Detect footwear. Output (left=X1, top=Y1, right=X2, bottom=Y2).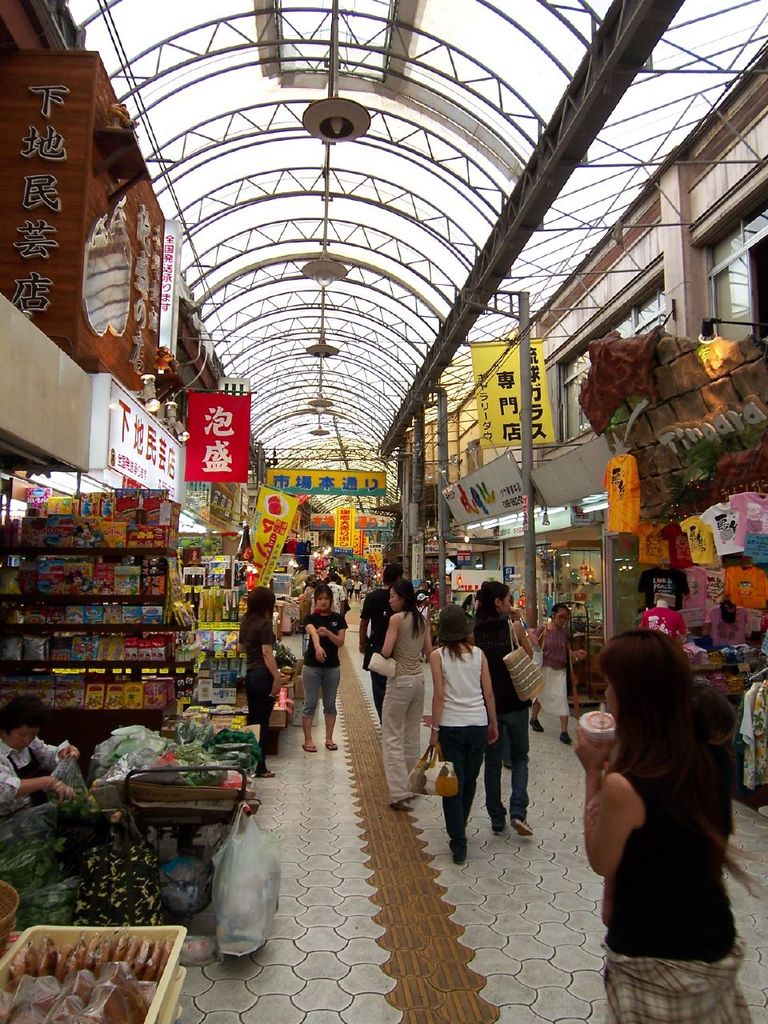
(left=510, top=820, right=535, bottom=846).
